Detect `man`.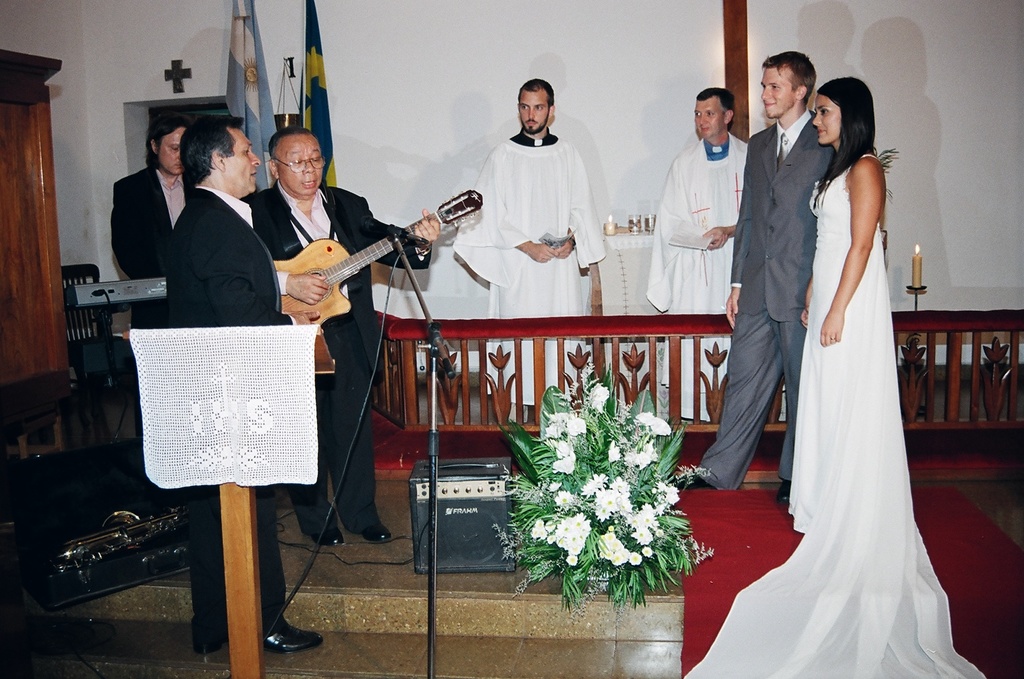
Detected at 667 44 838 511.
